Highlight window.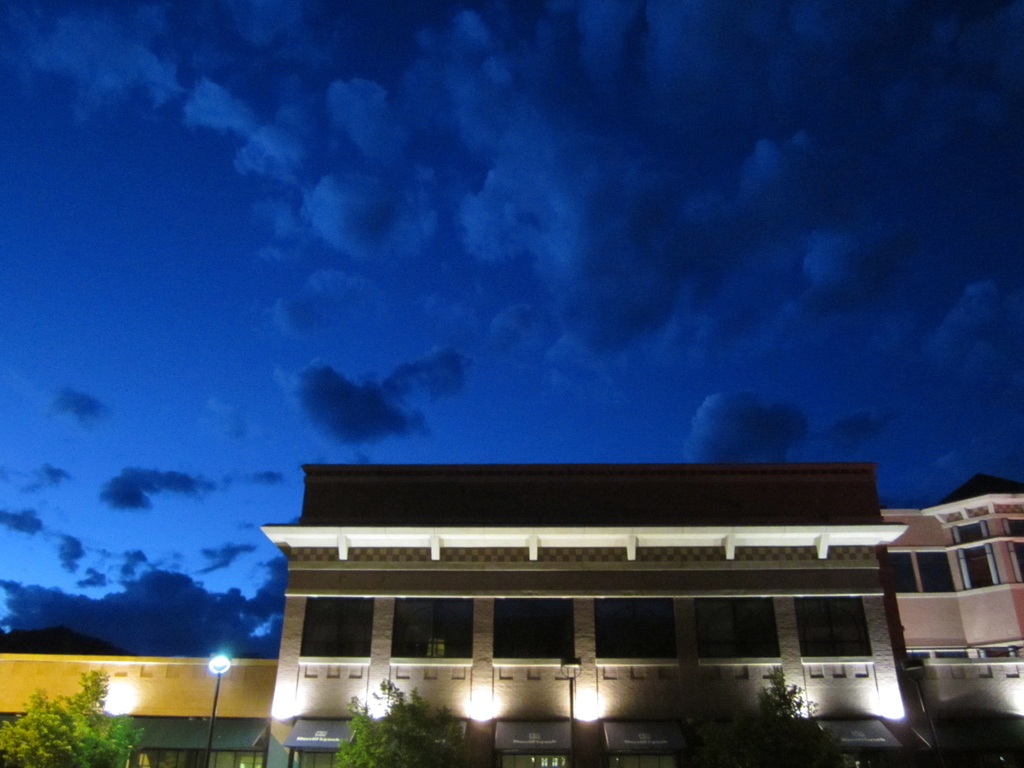
Highlighted region: x1=303 y1=598 x2=370 y2=664.
